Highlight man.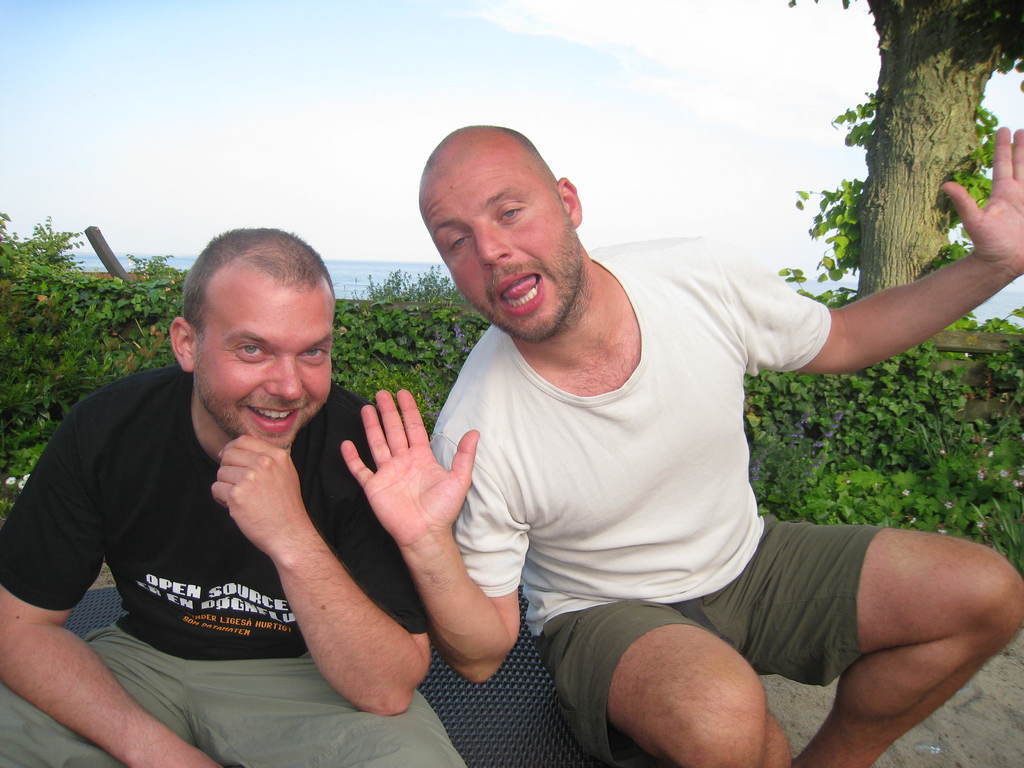
Highlighted region: bbox=[291, 109, 989, 767].
